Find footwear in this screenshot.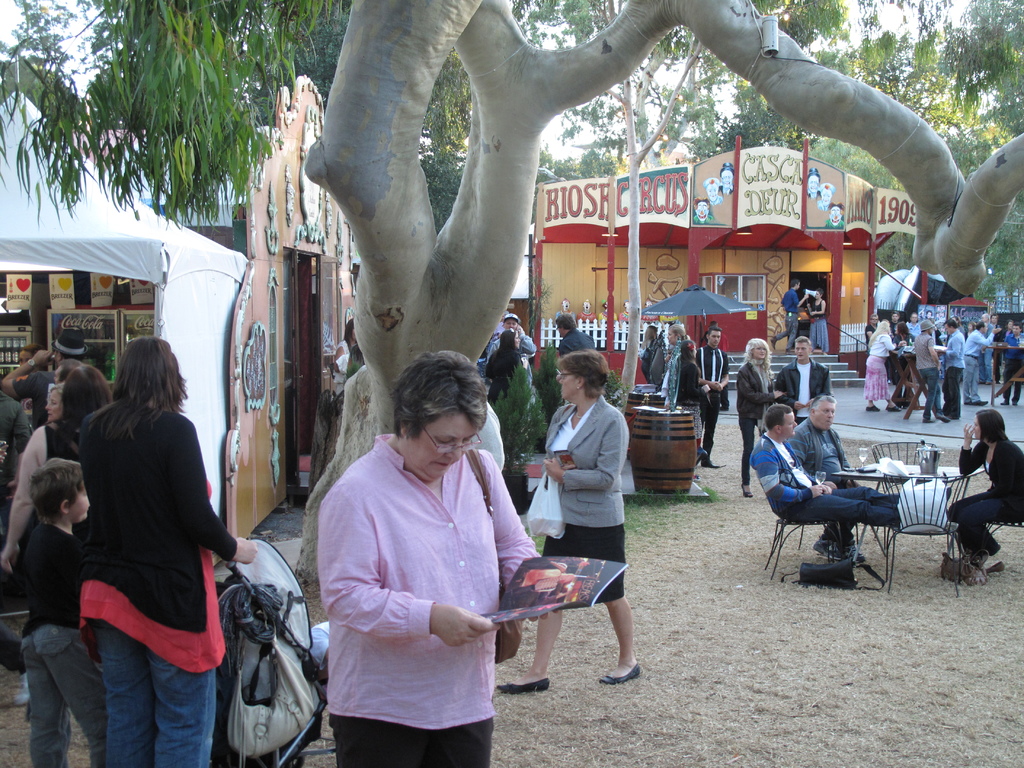
The bounding box for footwear is (787, 349, 794, 357).
